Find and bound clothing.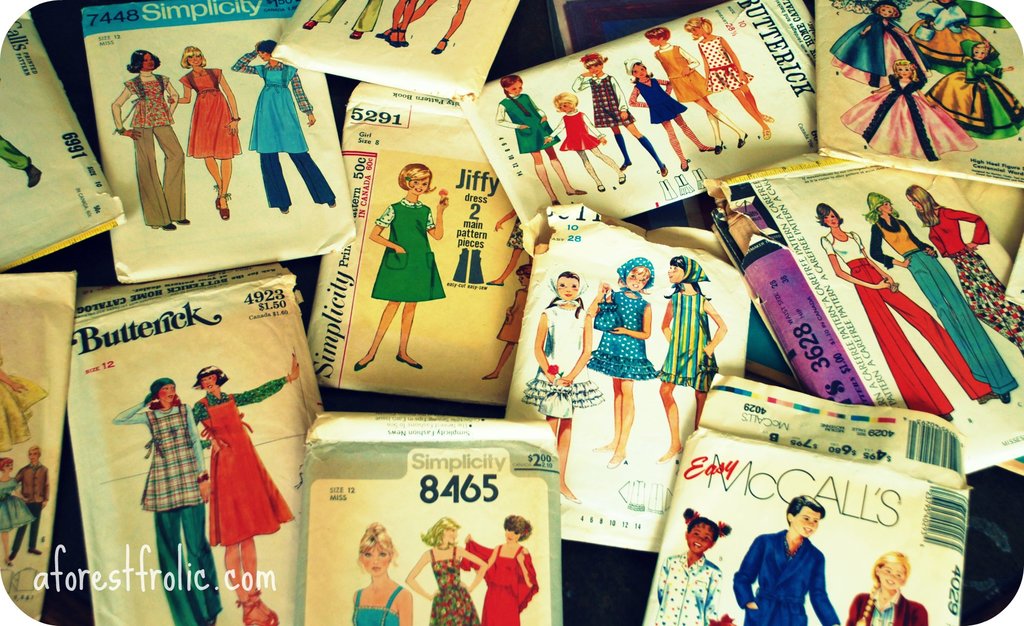
Bound: (662,286,725,390).
